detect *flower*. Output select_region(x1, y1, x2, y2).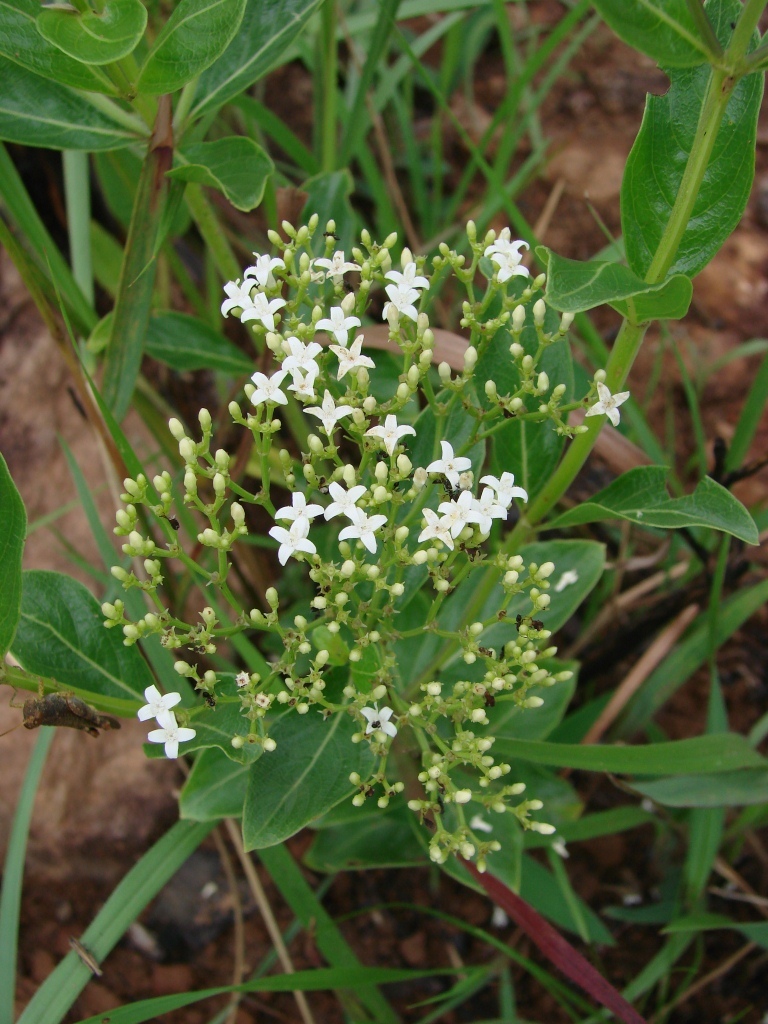
select_region(146, 715, 192, 765).
